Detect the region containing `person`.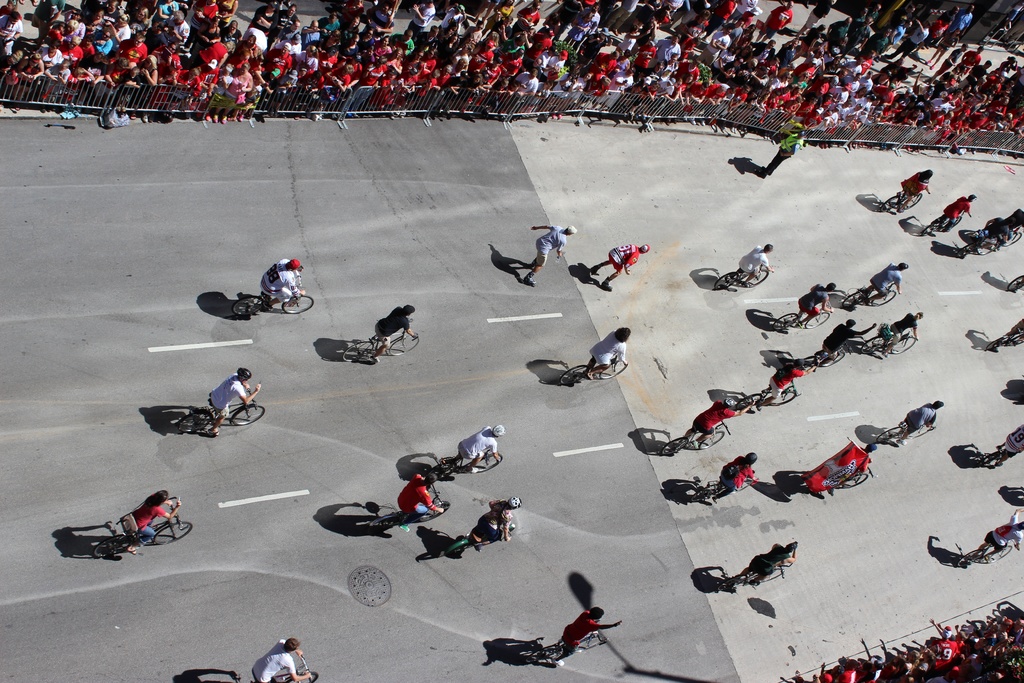
767:586:1023:682.
